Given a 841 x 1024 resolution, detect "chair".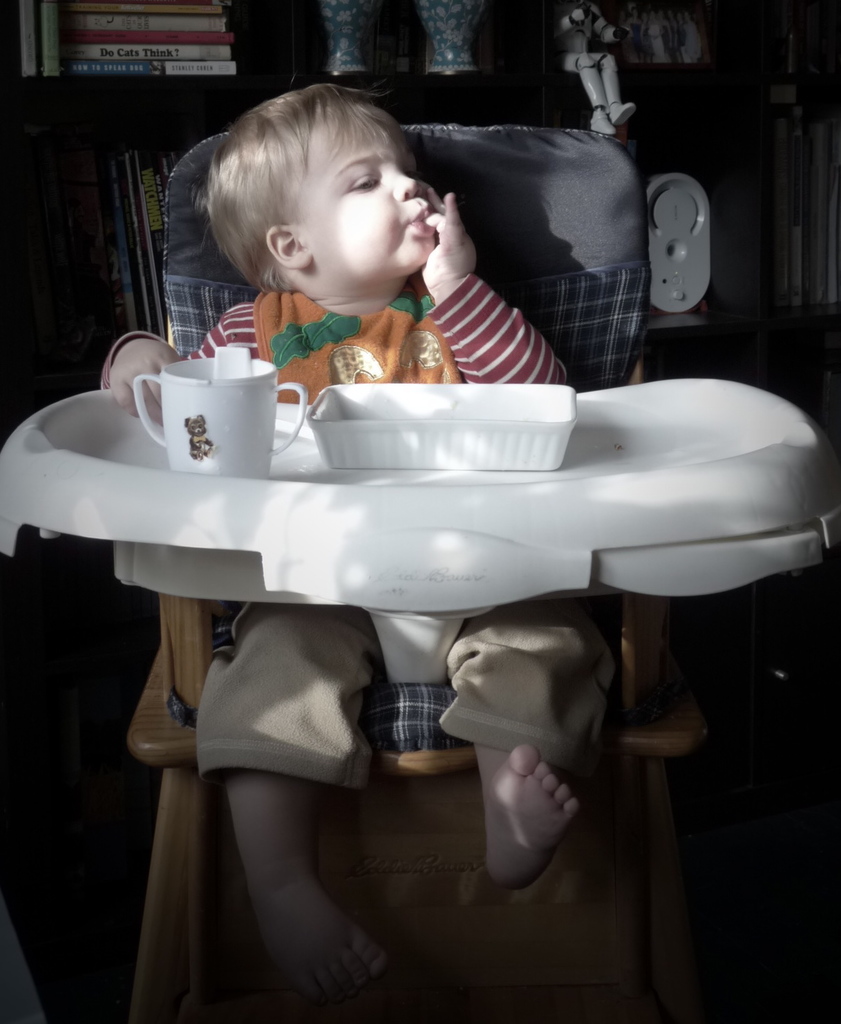
left=0, top=115, right=840, bottom=1014.
